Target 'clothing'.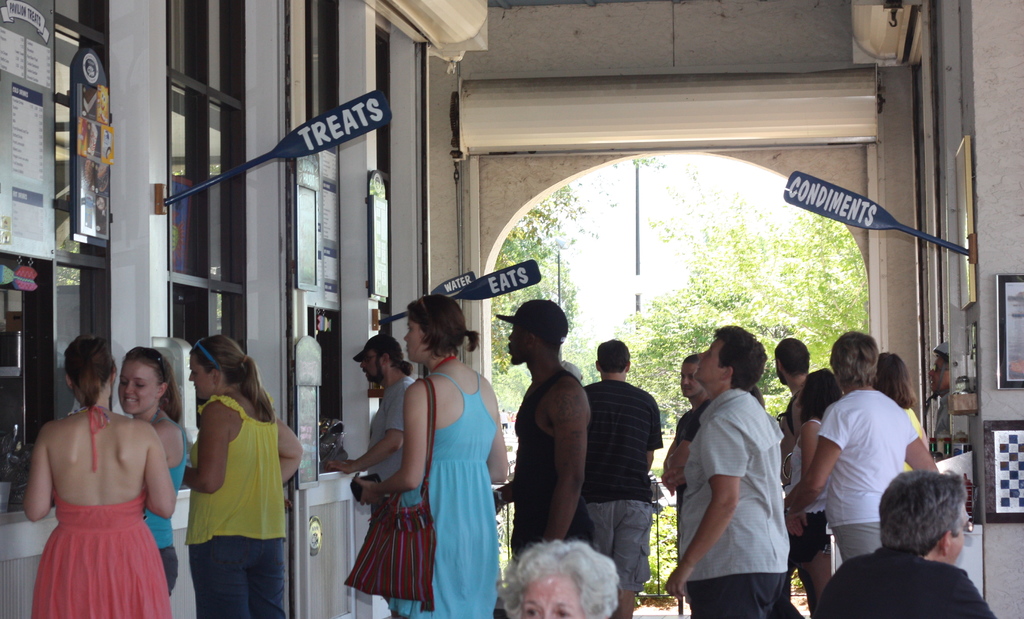
Target region: {"left": 364, "top": 366, "right": 412, "bottom": 500}.
